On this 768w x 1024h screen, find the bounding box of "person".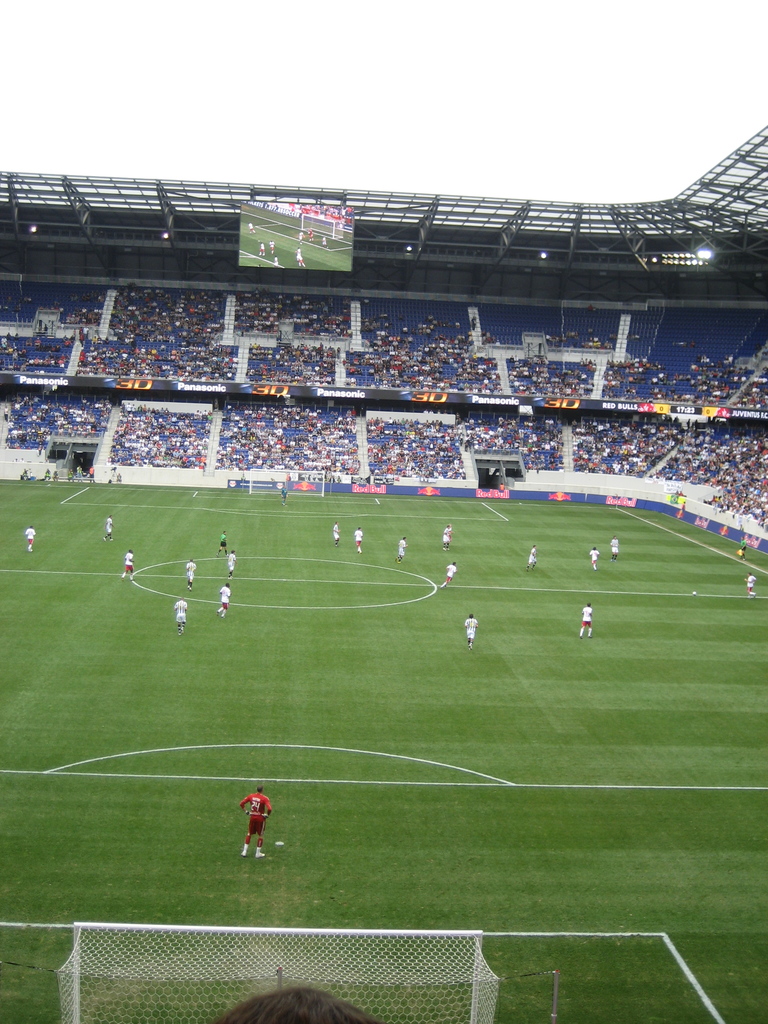
Bounding box: [left=22, top=521, right=38, bottom=556].
